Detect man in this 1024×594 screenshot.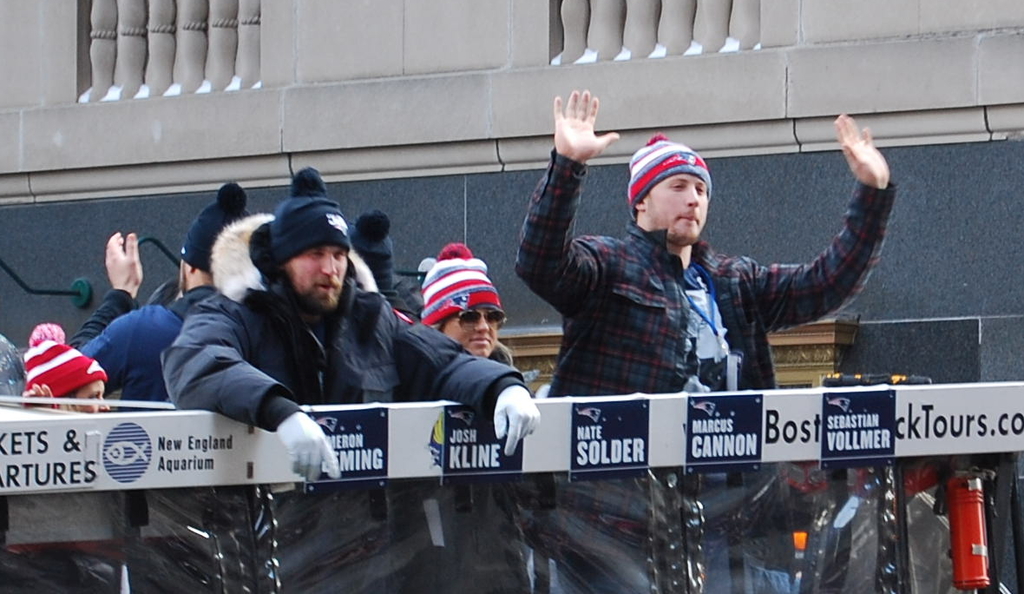
Detection: [162, 165, 542, 593].
